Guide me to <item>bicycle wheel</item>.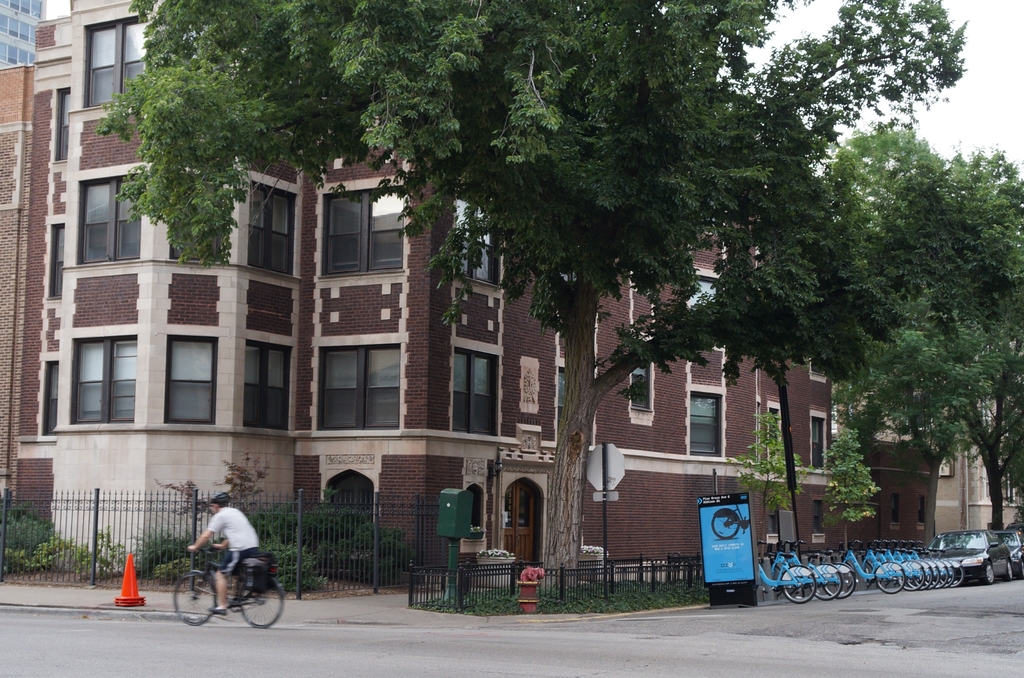
Guidance: l=782, t=576, r=817, b=603.
